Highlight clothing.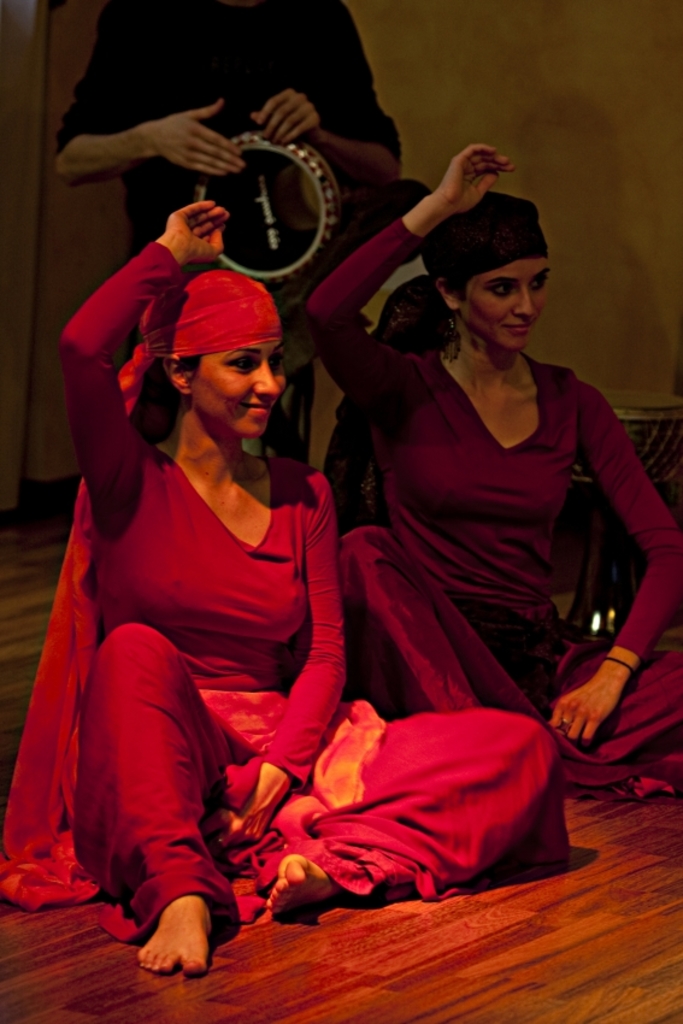
Highlighted region: l=58, t=241, r=544, b=929.
